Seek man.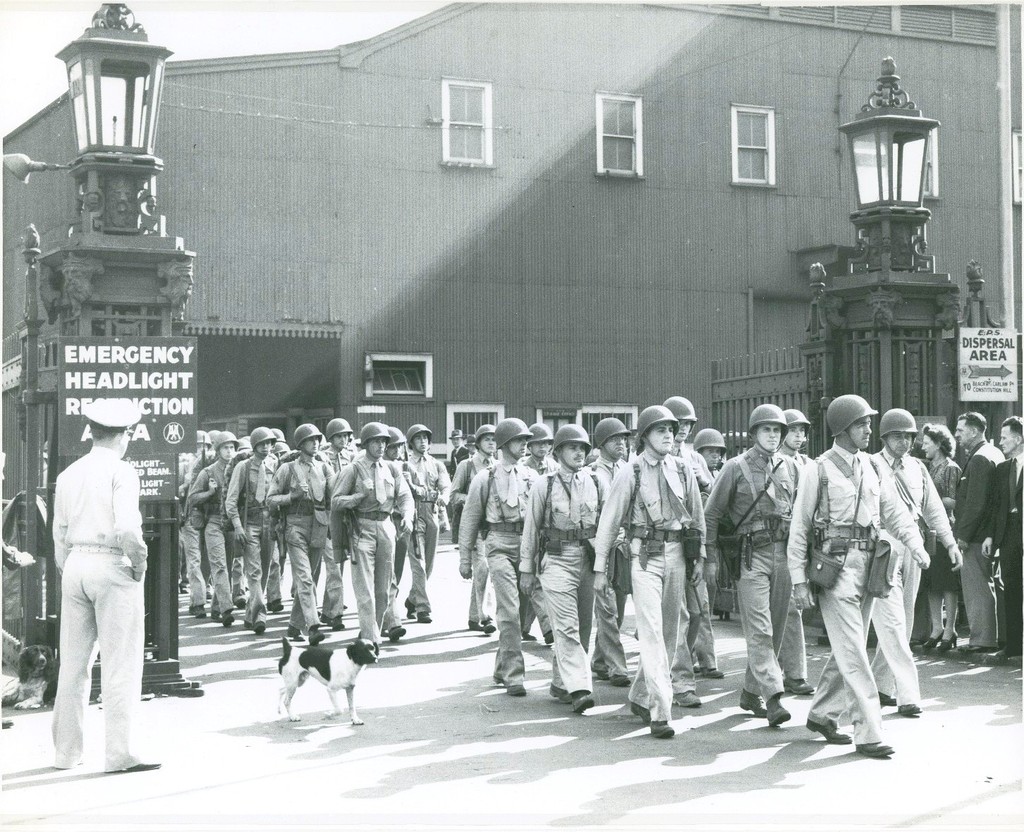
box(694, 427, 726, 479).
